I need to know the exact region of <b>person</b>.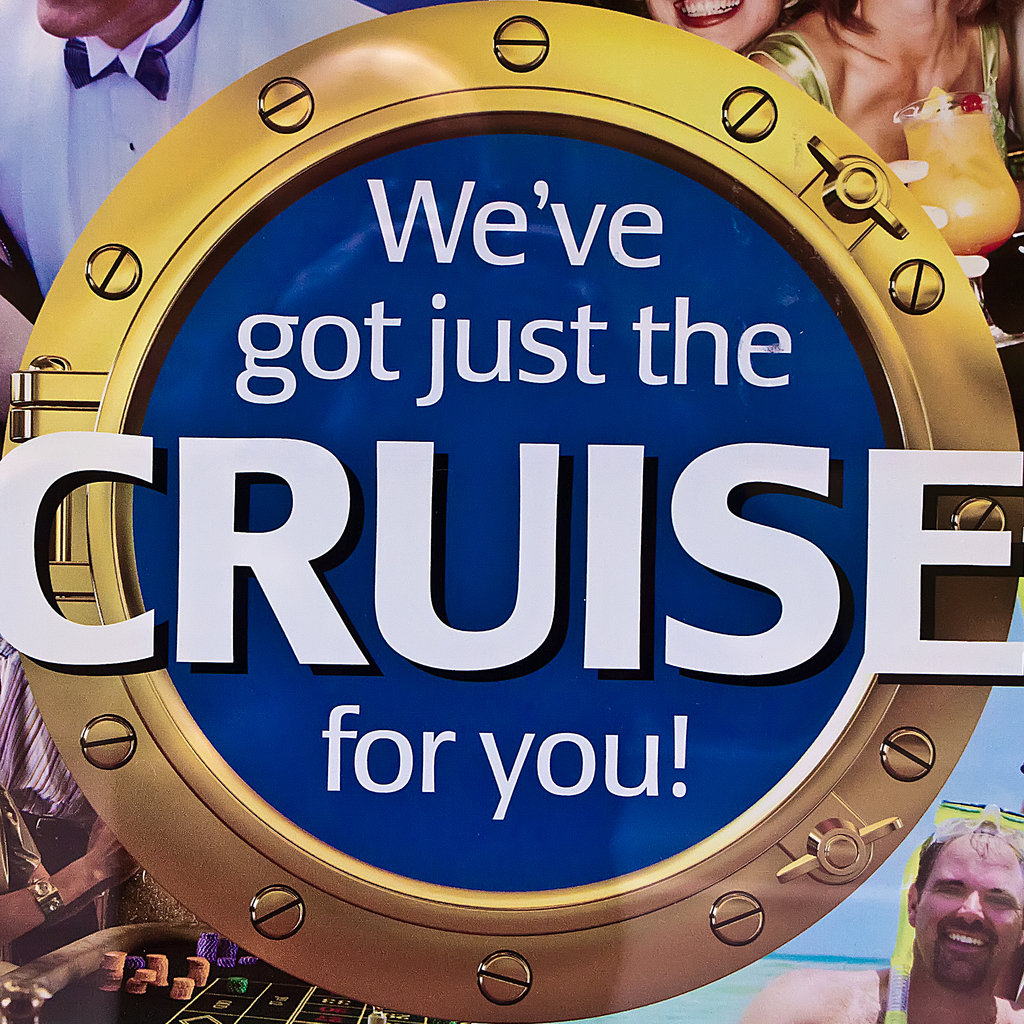
Region: <bbox>0, 783, 141, 984</bbox>.
